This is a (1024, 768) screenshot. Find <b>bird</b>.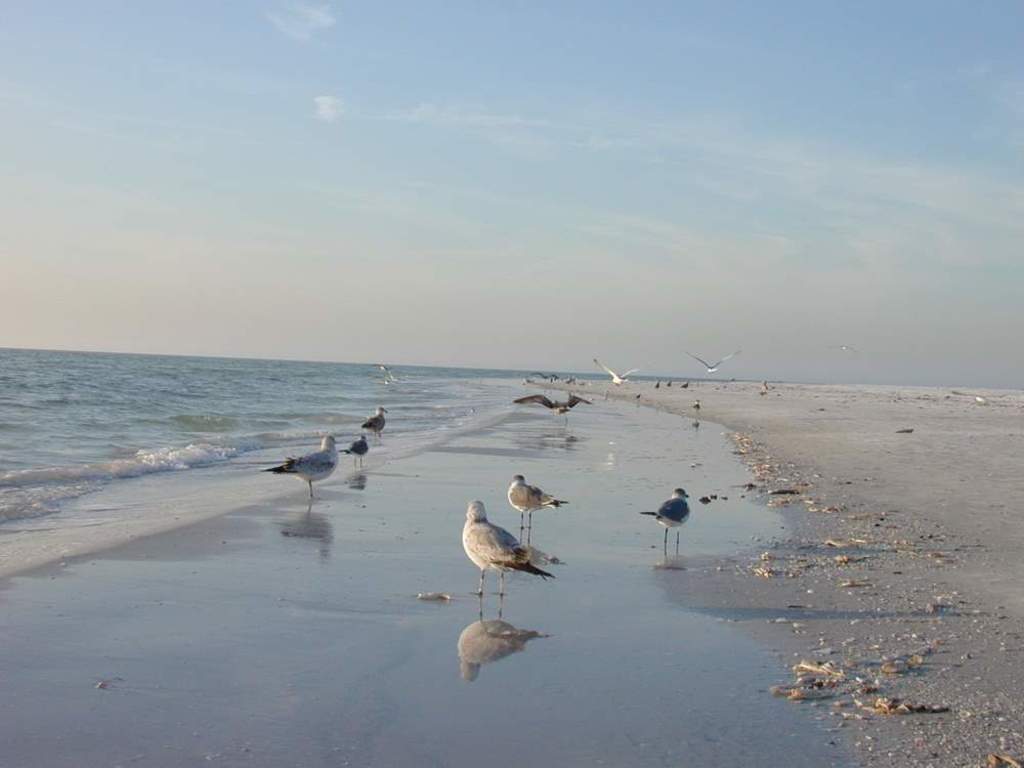
Bounding box: BBox(446, 498, 547, 593).
